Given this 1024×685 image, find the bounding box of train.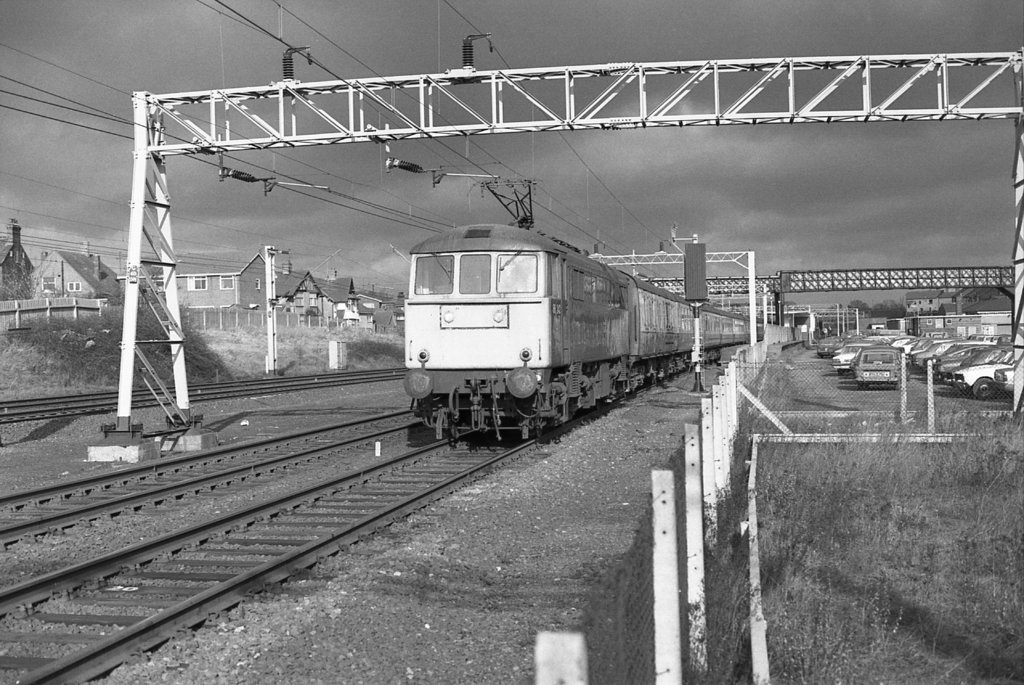
[x1=404, y1=178, x2=760, y2=440].
